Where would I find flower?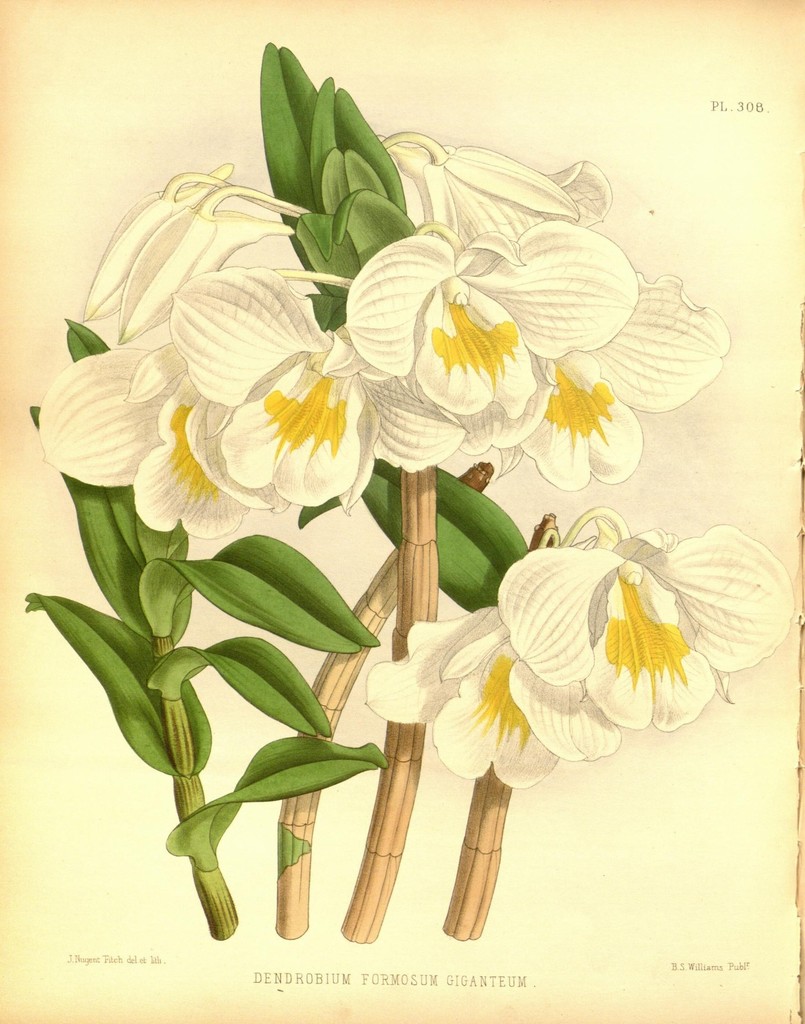
At 368 134 640 264.
